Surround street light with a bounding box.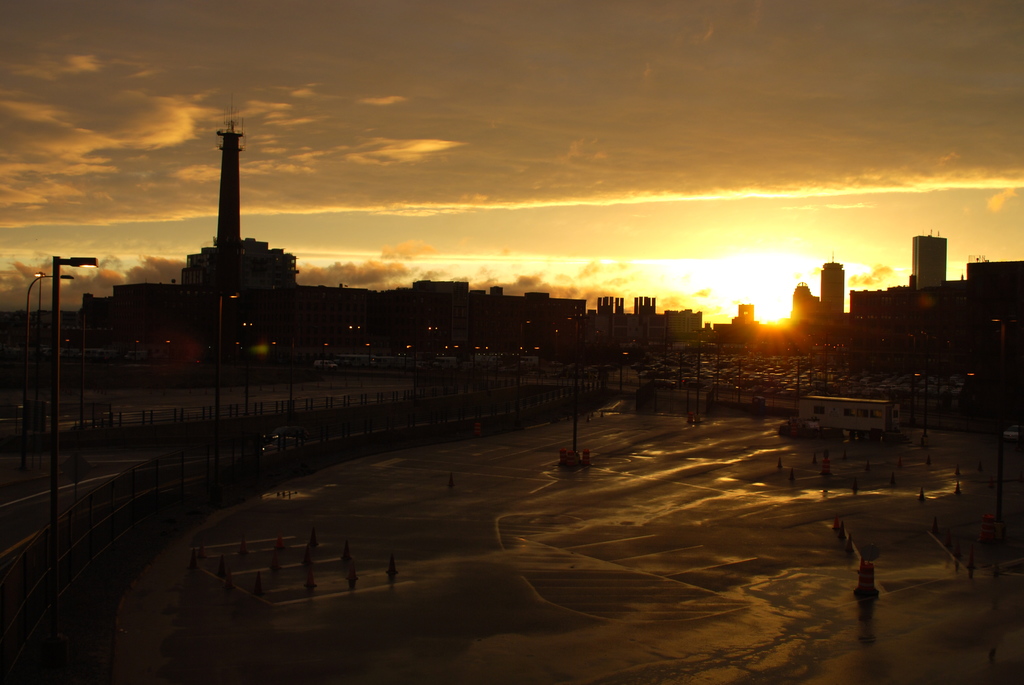
Rect(471, 342, 480, 371).
